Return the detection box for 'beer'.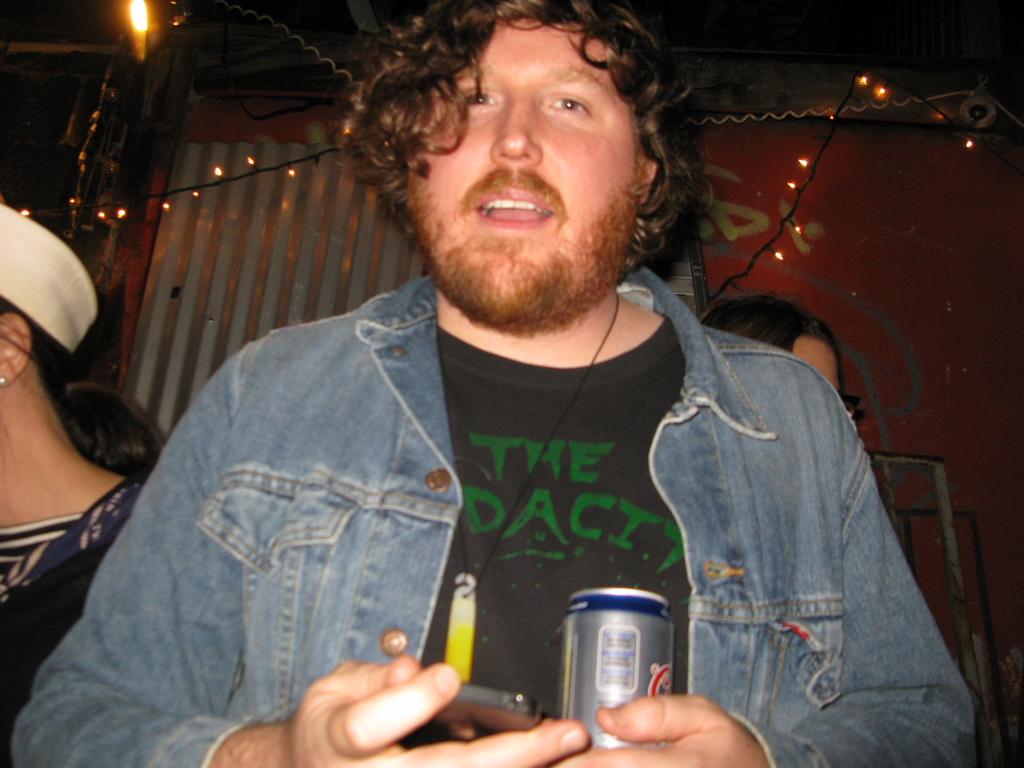
box=[562, 591, 675, 751].
